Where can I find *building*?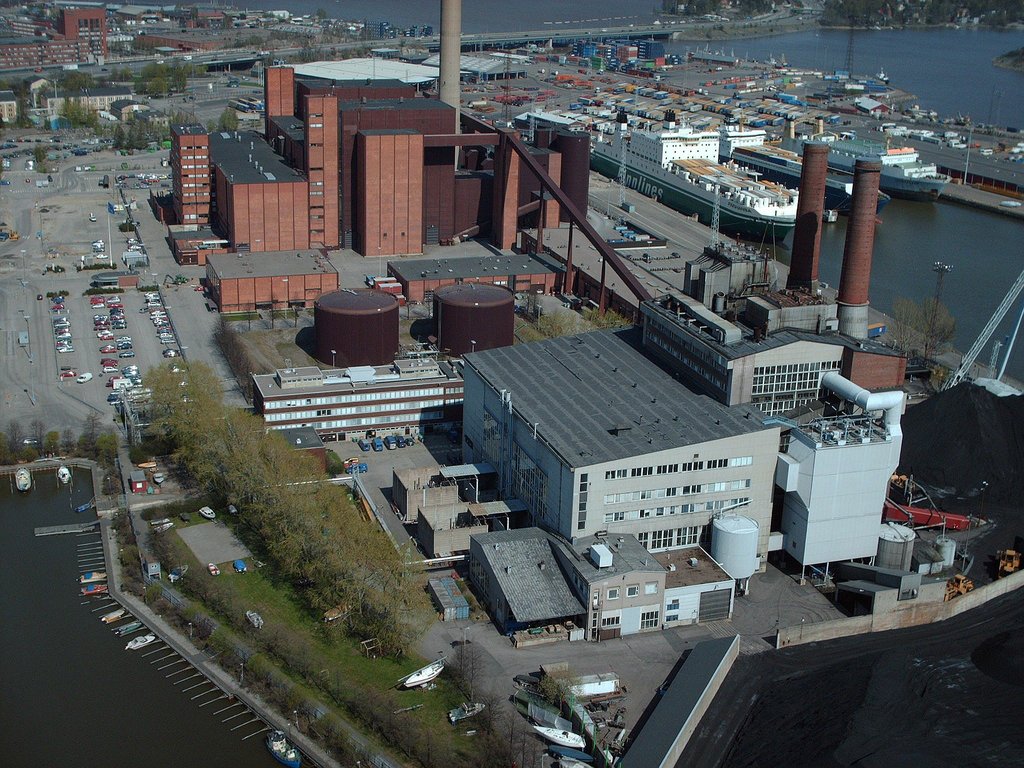
You can find it at box=[157, 62, 590, 319].
